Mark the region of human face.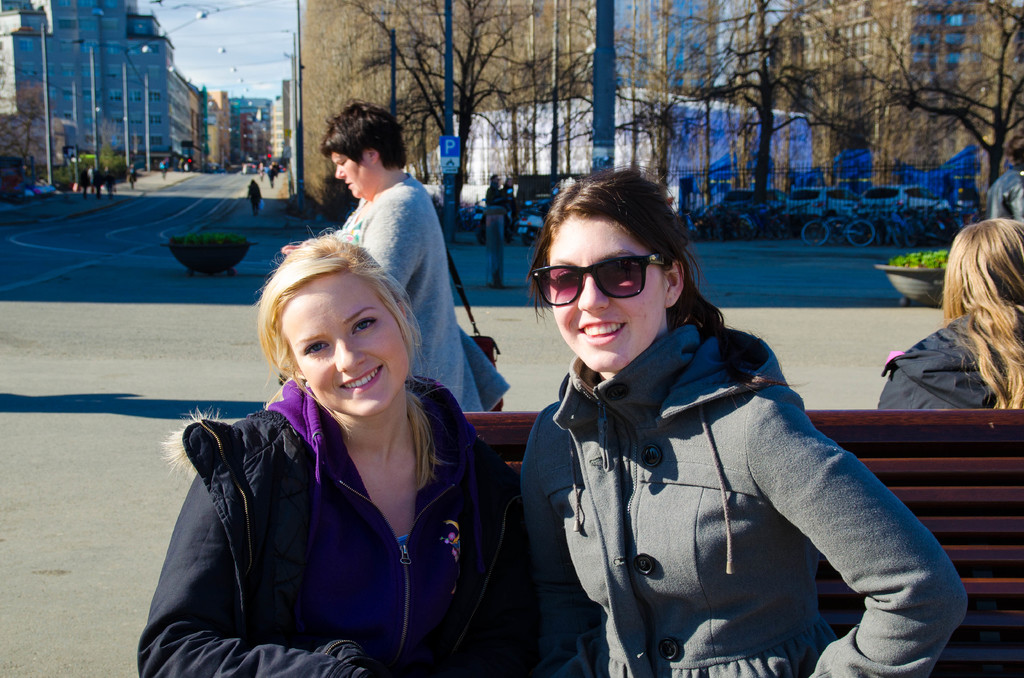
Region: 547/218/669/375.
